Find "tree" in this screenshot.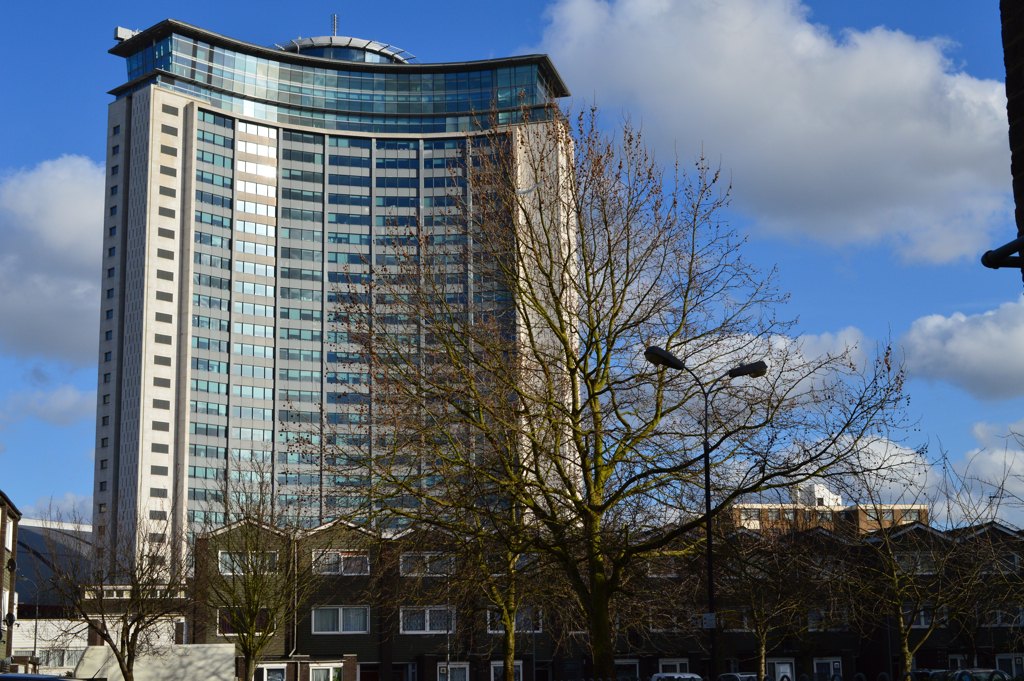
The bounding box for "tree" is 270/79/914/678.
